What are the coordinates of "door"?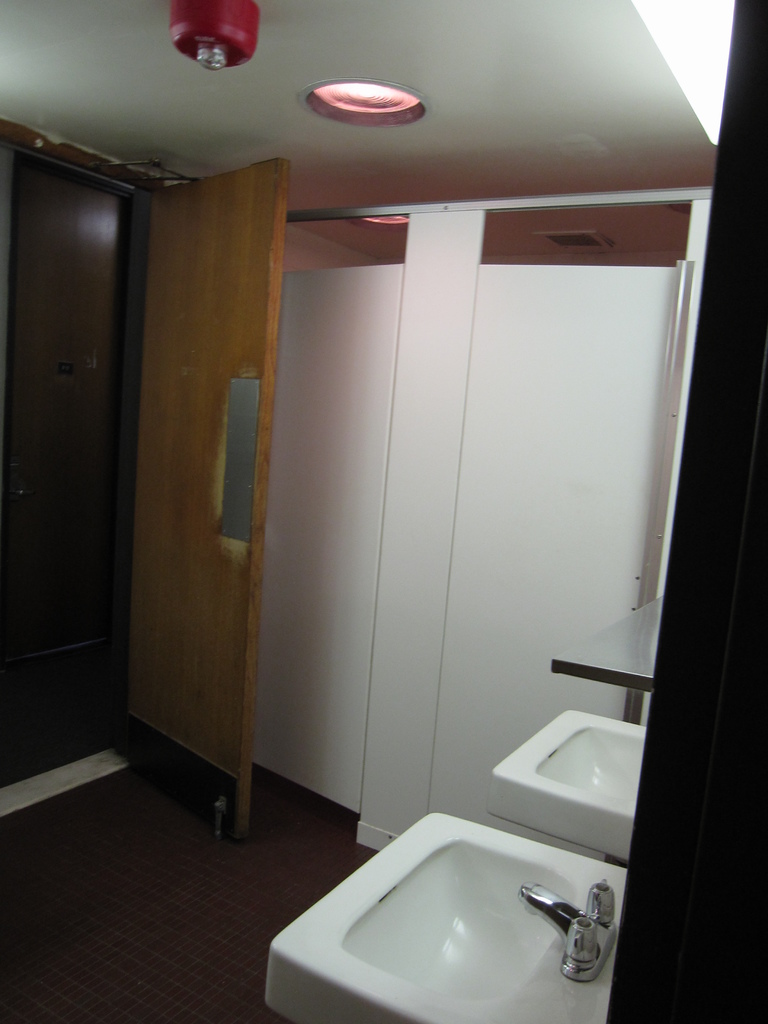
locate(415, 252, 689, 868).
